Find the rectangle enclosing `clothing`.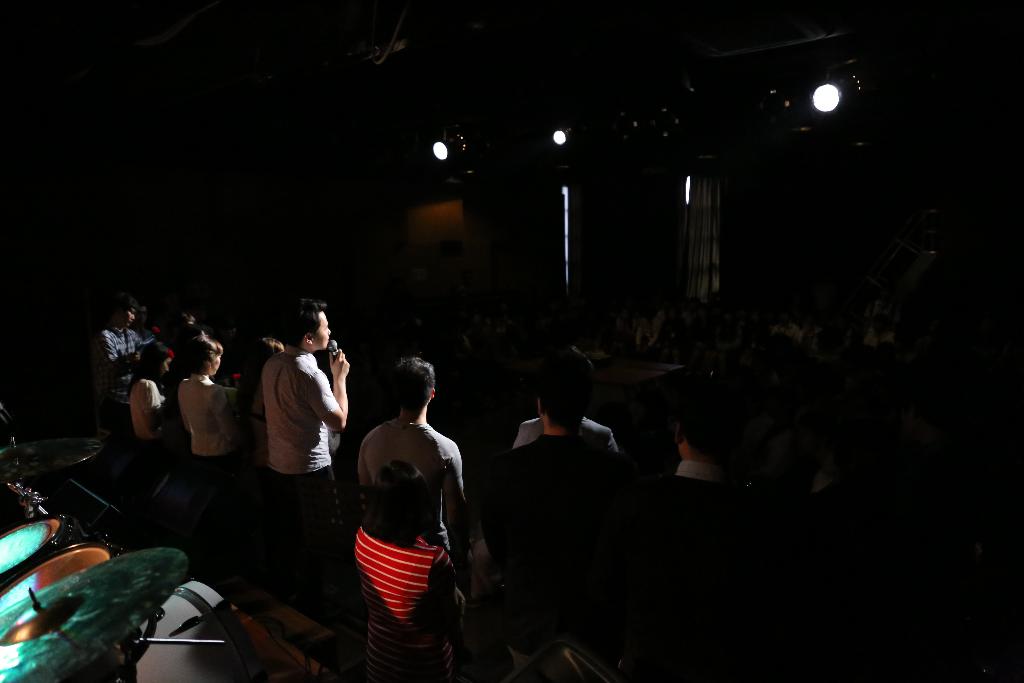
{"x1": 514, "y1": 416, "x2": 624, "y2": 457}.
